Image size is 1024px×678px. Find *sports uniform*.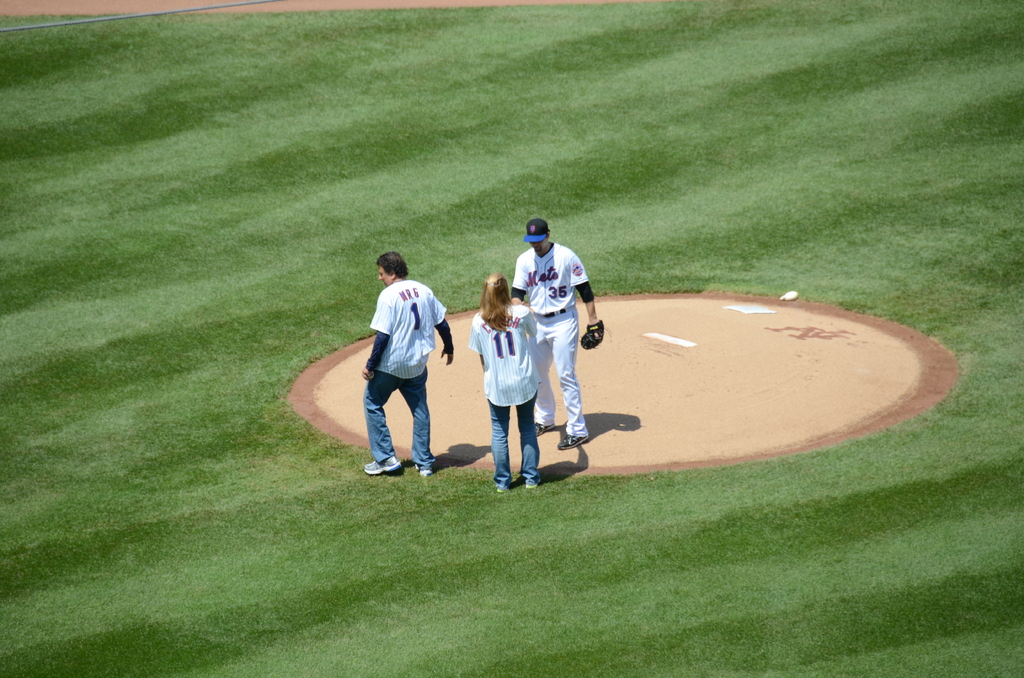
locate(488, 214, 598, 456).
